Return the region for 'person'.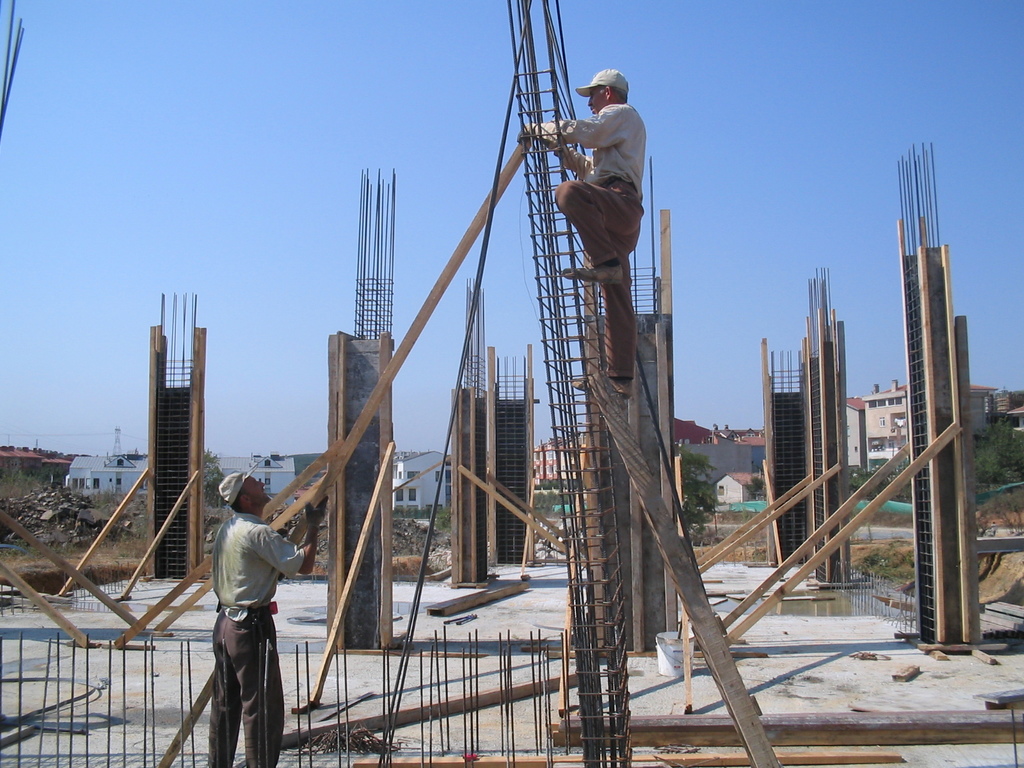
rect(519, 67, 642, 400).
